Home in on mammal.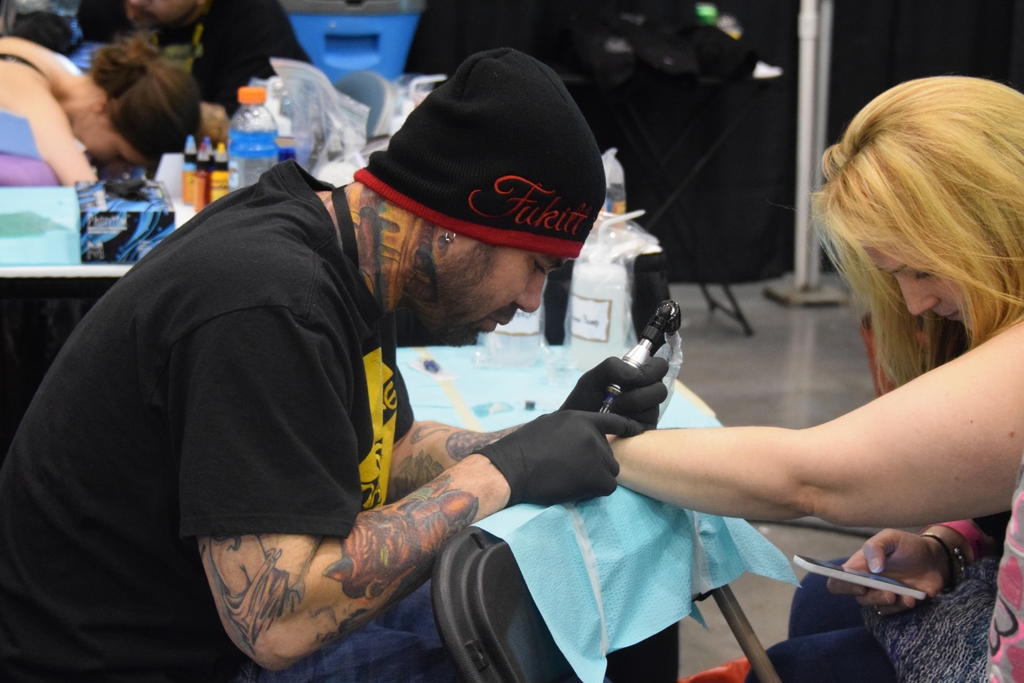
Homed in at (0, 32, 200, 188).
